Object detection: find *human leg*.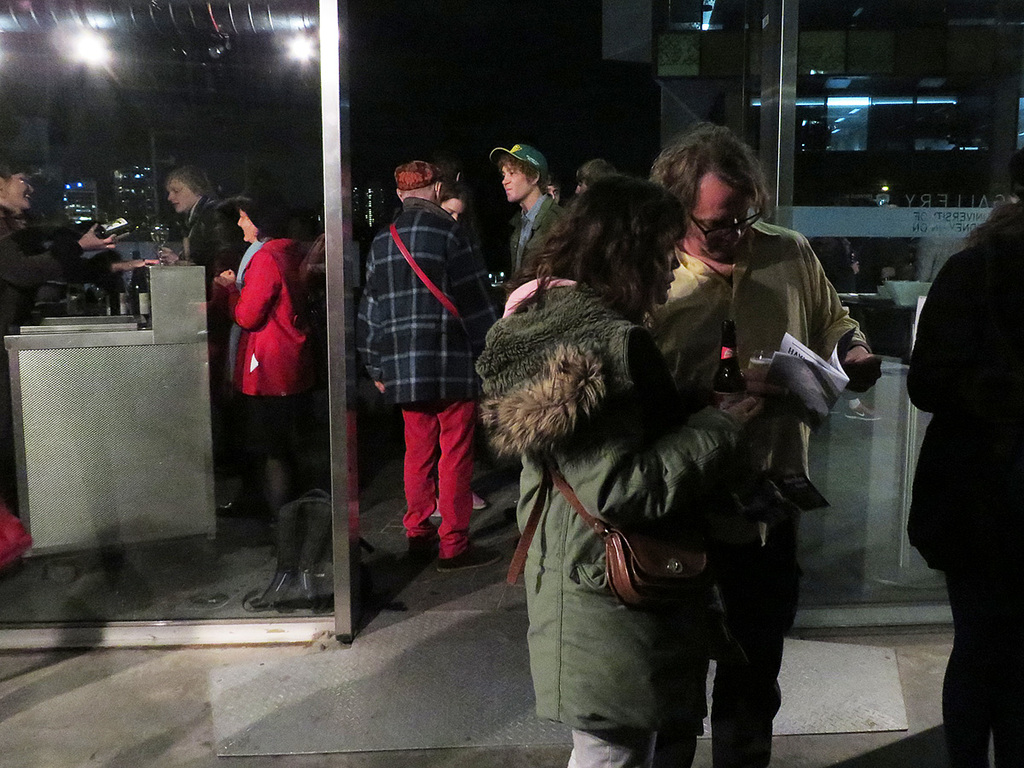
locate(575, 725, 659, 766).
